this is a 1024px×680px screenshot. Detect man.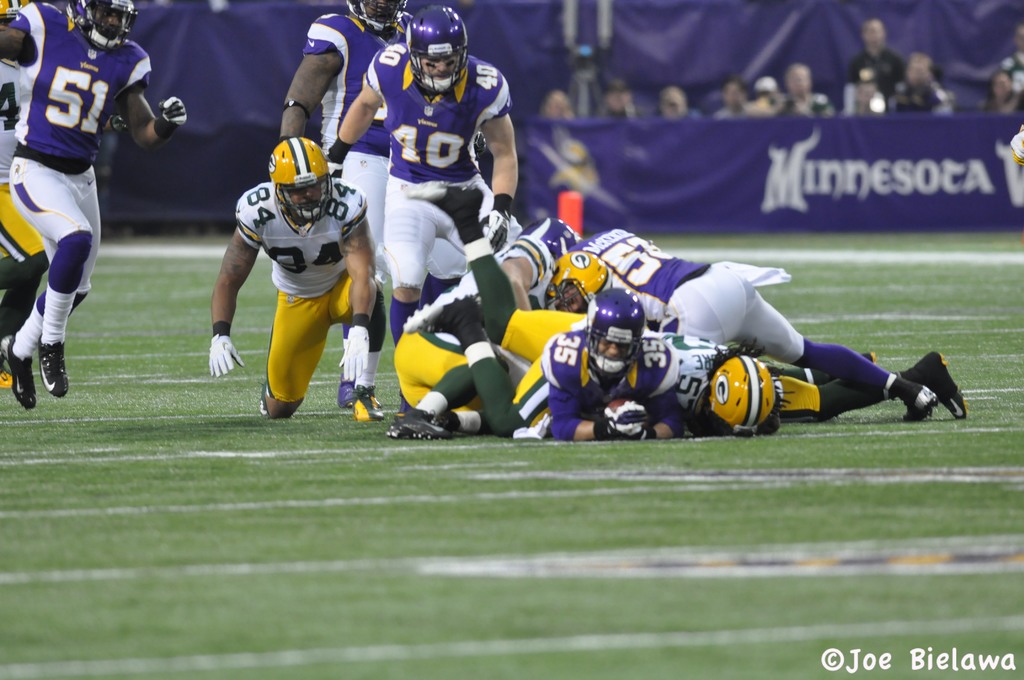
[0,0,49,388].
